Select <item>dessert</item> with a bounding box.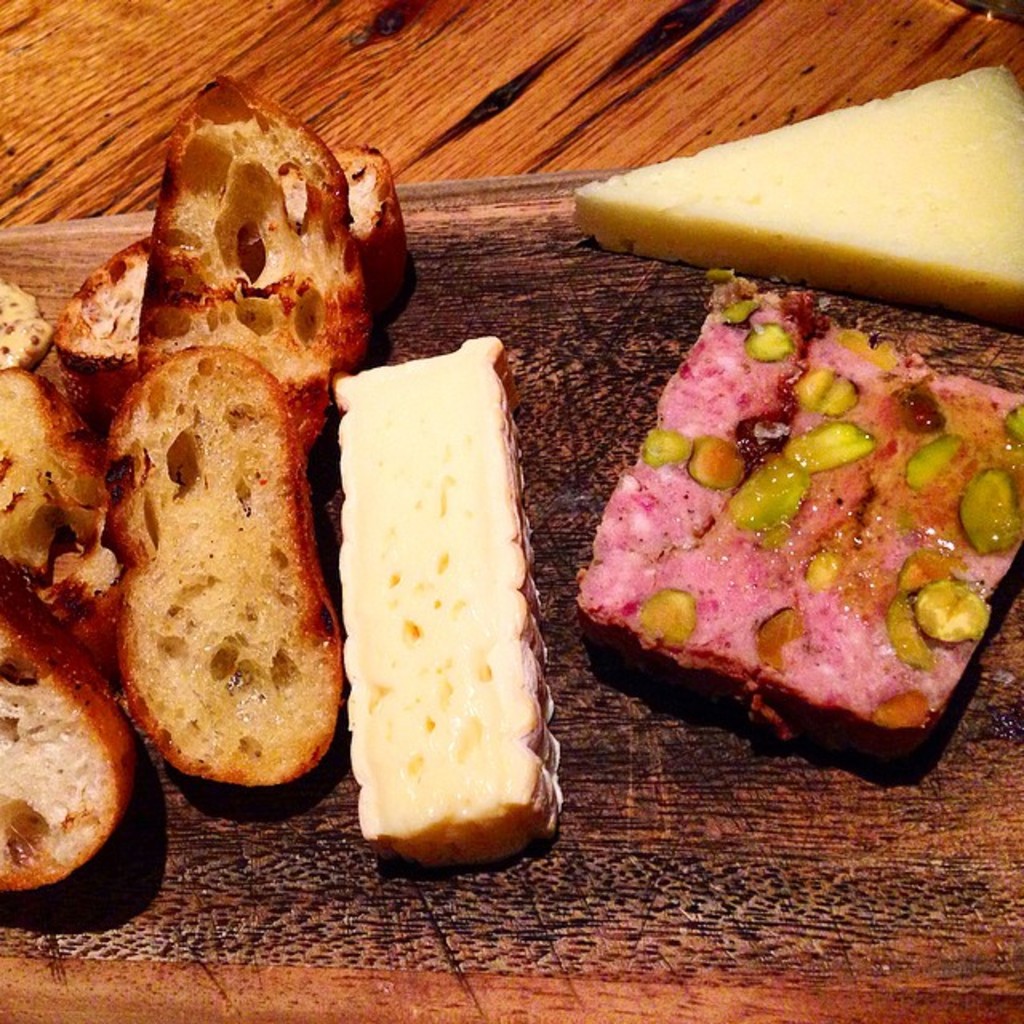
rect(560, 288, 989, 806).
